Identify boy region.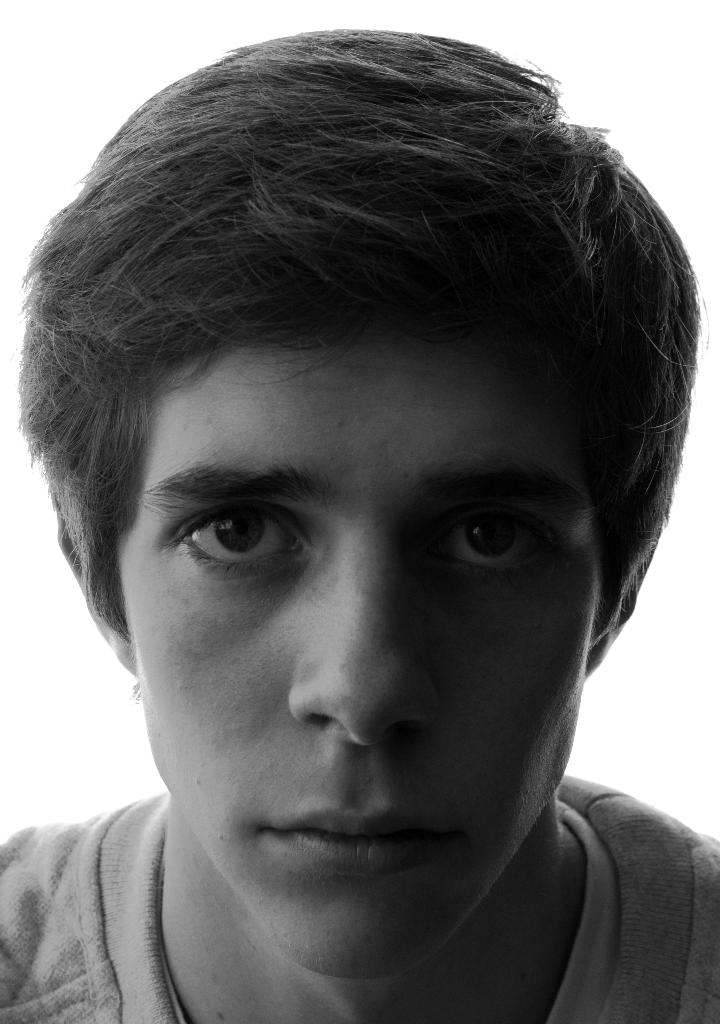
Region: bbox(10, 23, 719, 1023).
